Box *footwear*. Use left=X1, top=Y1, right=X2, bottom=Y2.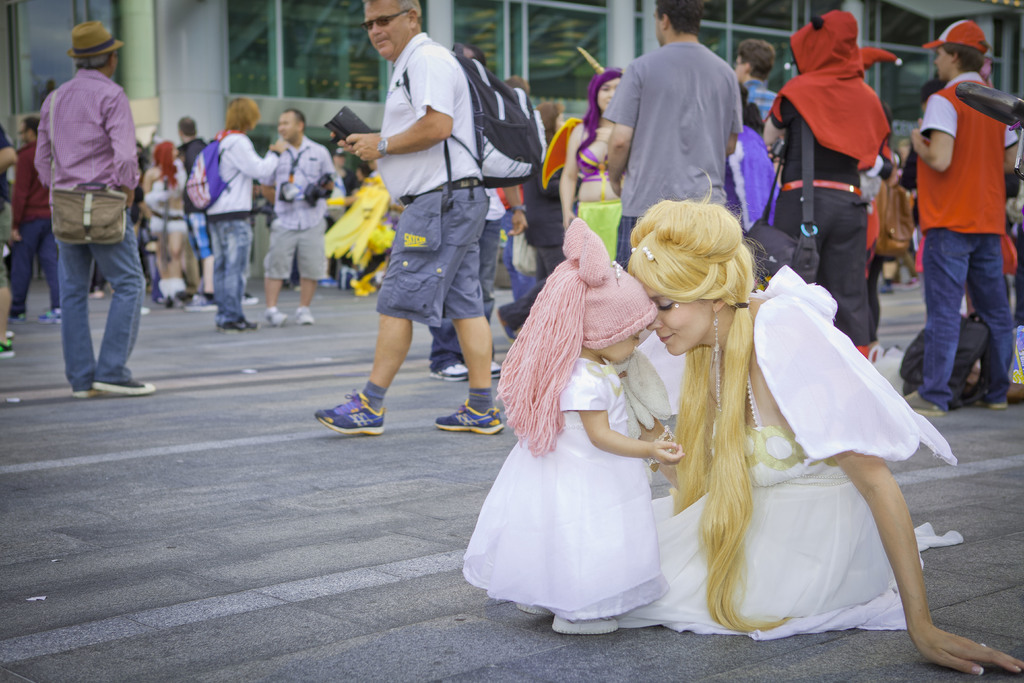
left=239, top=291, right=260, bottom=304.
